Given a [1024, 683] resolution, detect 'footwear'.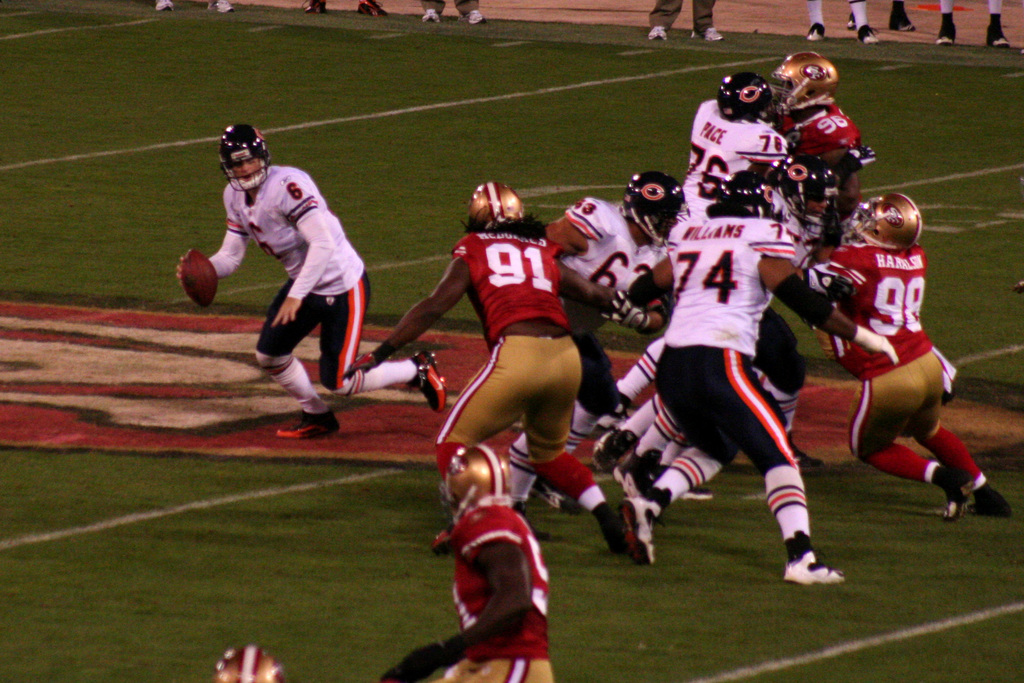
region(544, 478, 584, 512).
